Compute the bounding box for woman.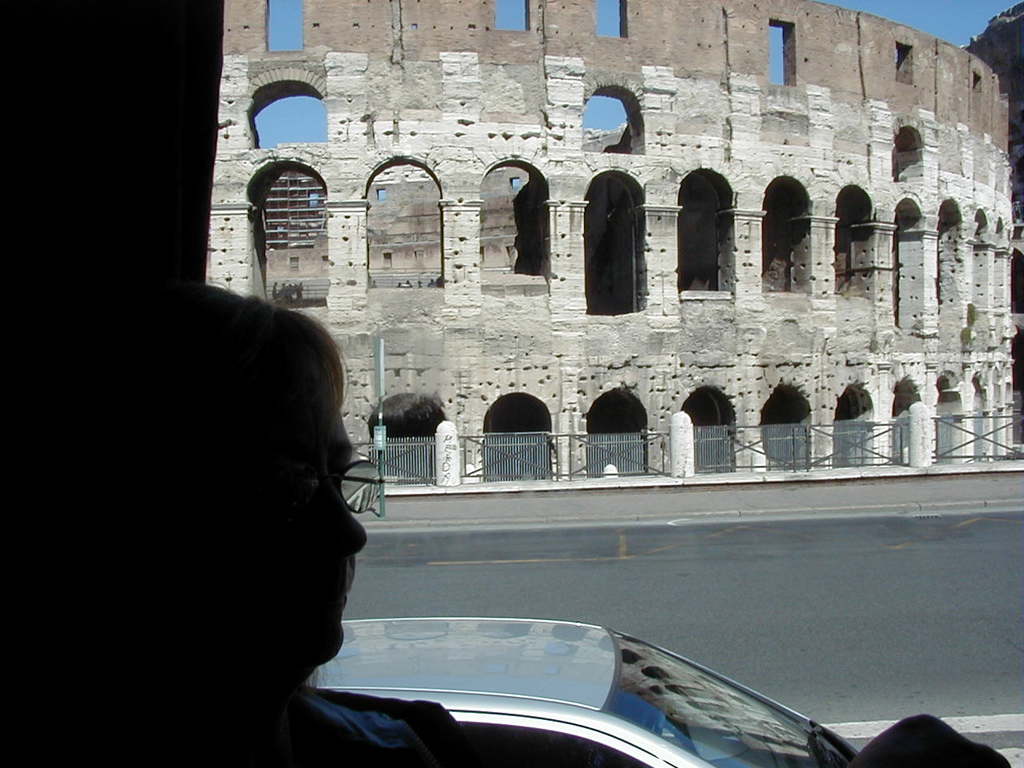
bbox=(115, 290, 468, 767).
